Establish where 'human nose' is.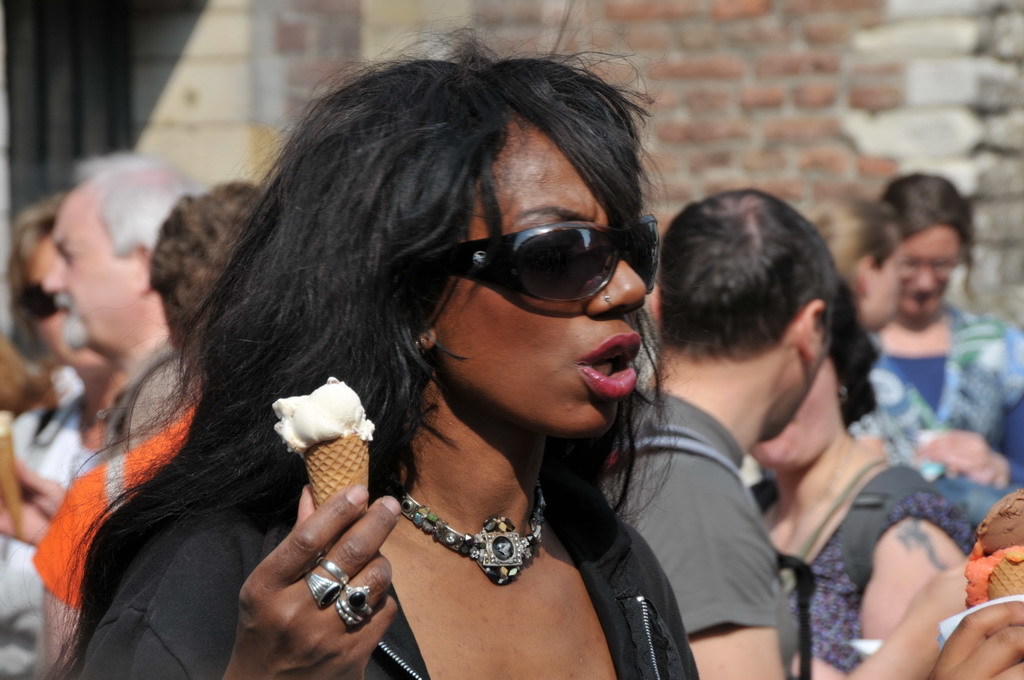
Established at detection(911, 258, 939, 300).
